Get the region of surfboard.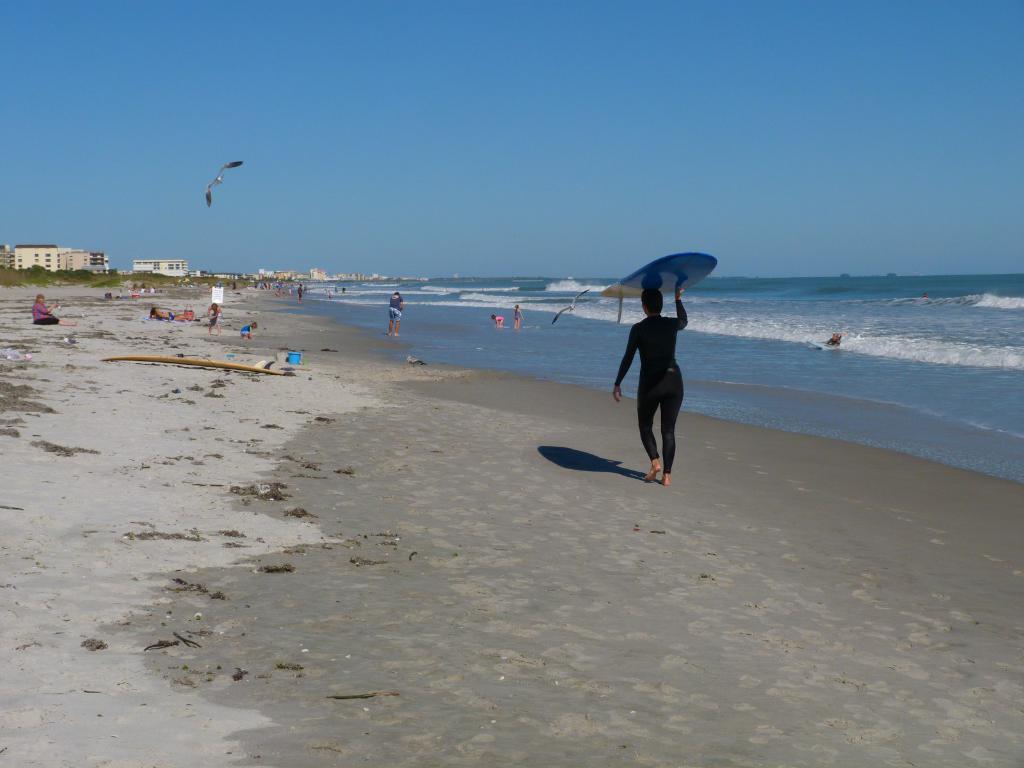
<box>600,249,719,301</box>.
